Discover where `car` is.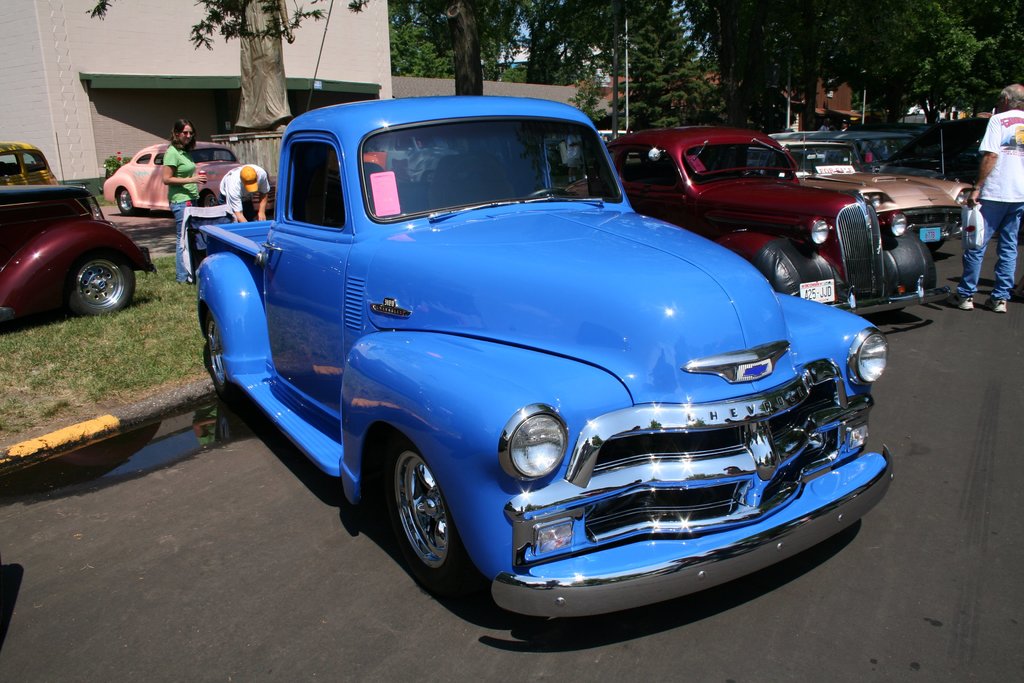
Discovered at left=184, top=101, right=911, bottom=635.
